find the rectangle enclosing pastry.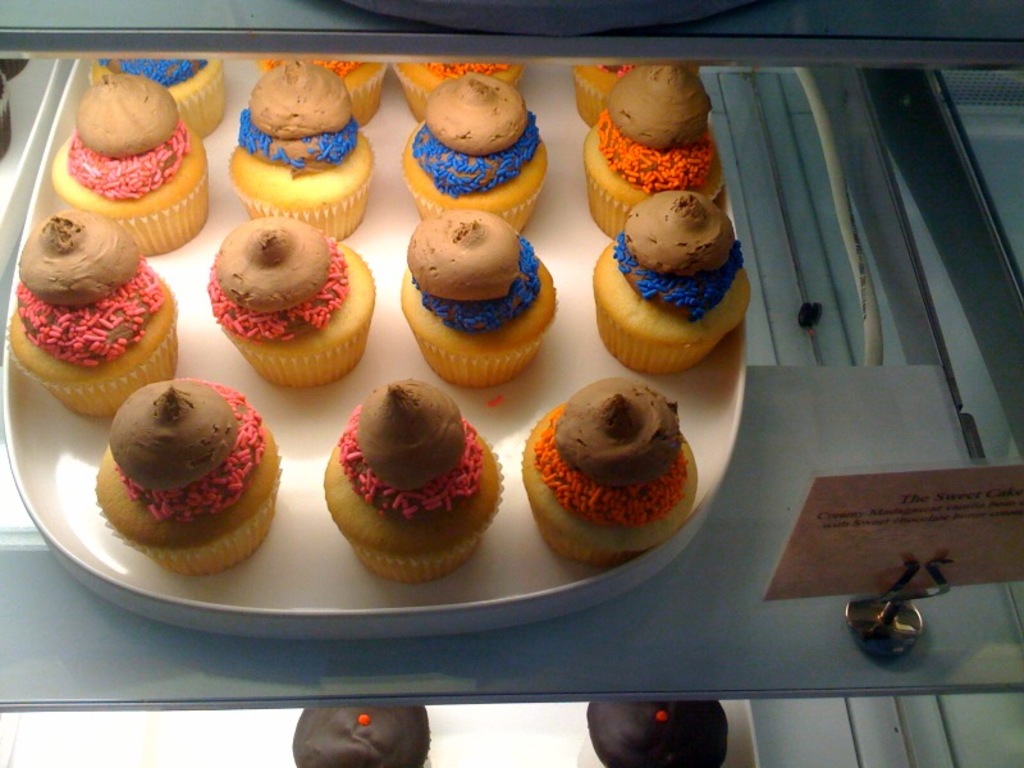
<region>96, 381, 280, 573</region>.
